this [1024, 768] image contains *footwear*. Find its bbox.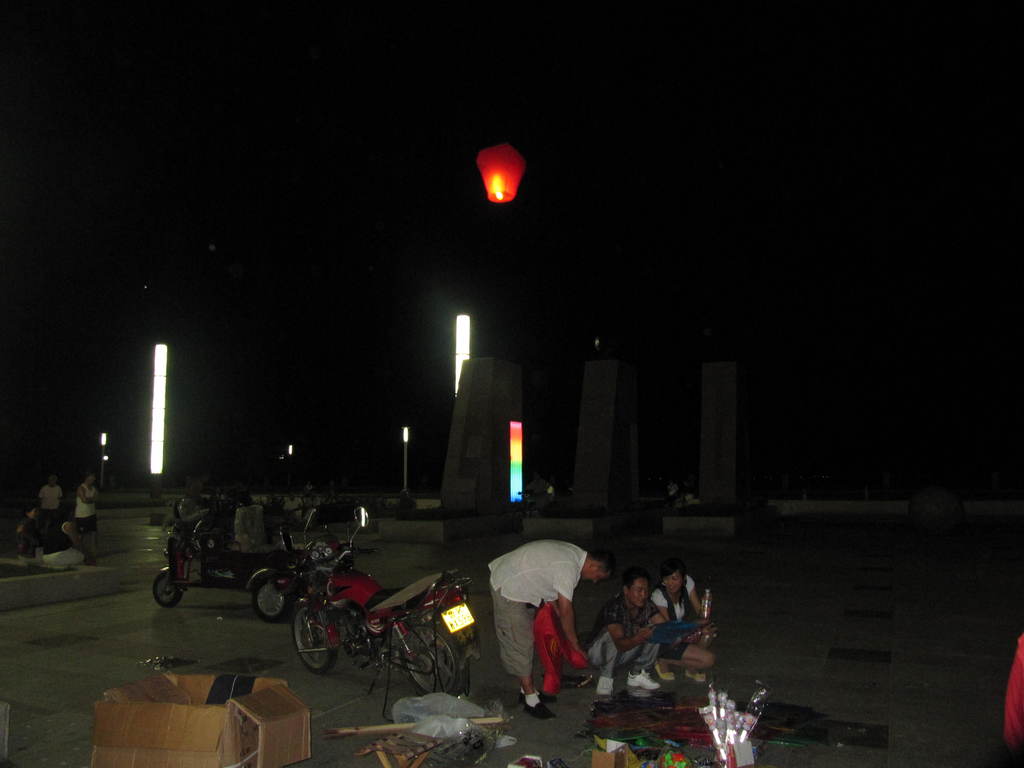
(x1=527, y1=701, x2=556, y2=719).
